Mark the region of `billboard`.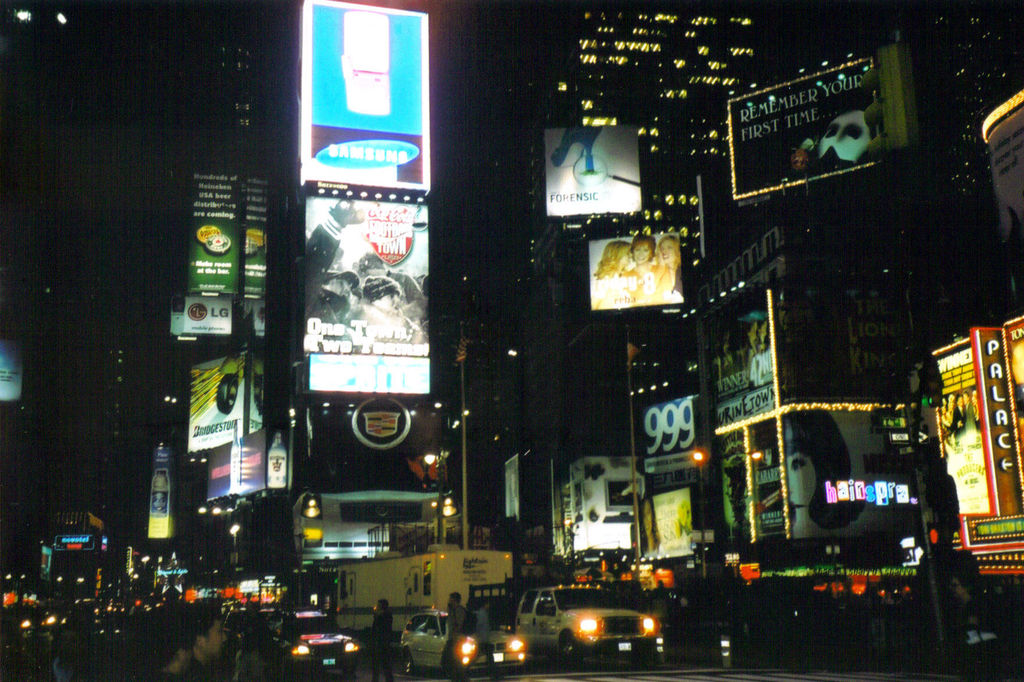
Region: (708, 302, 783, 427).
